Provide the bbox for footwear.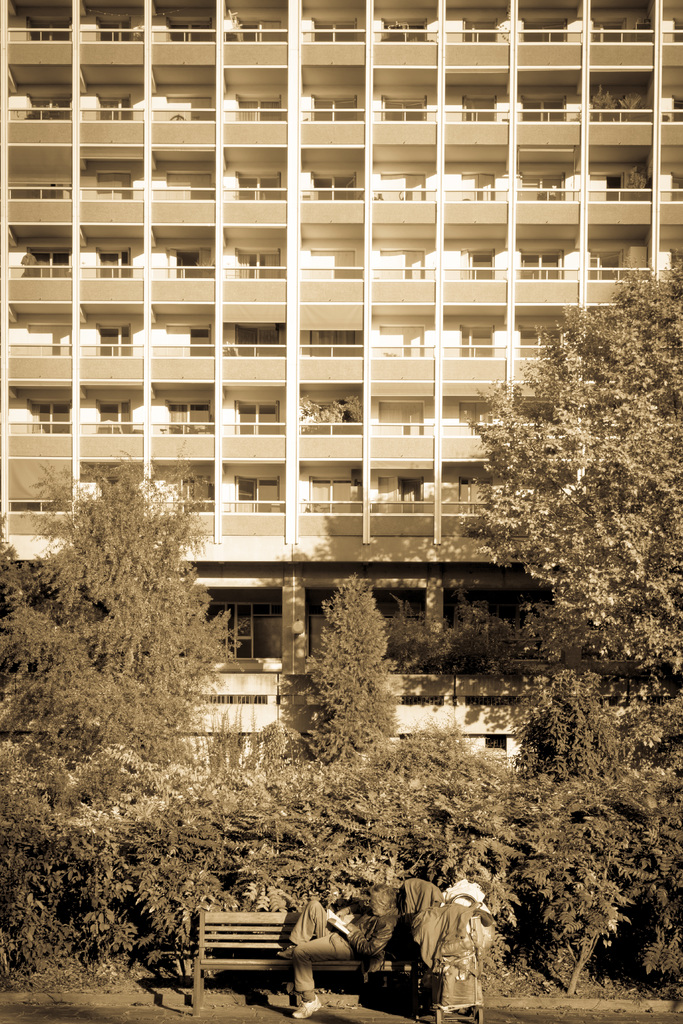
293,1001,322,1019.
